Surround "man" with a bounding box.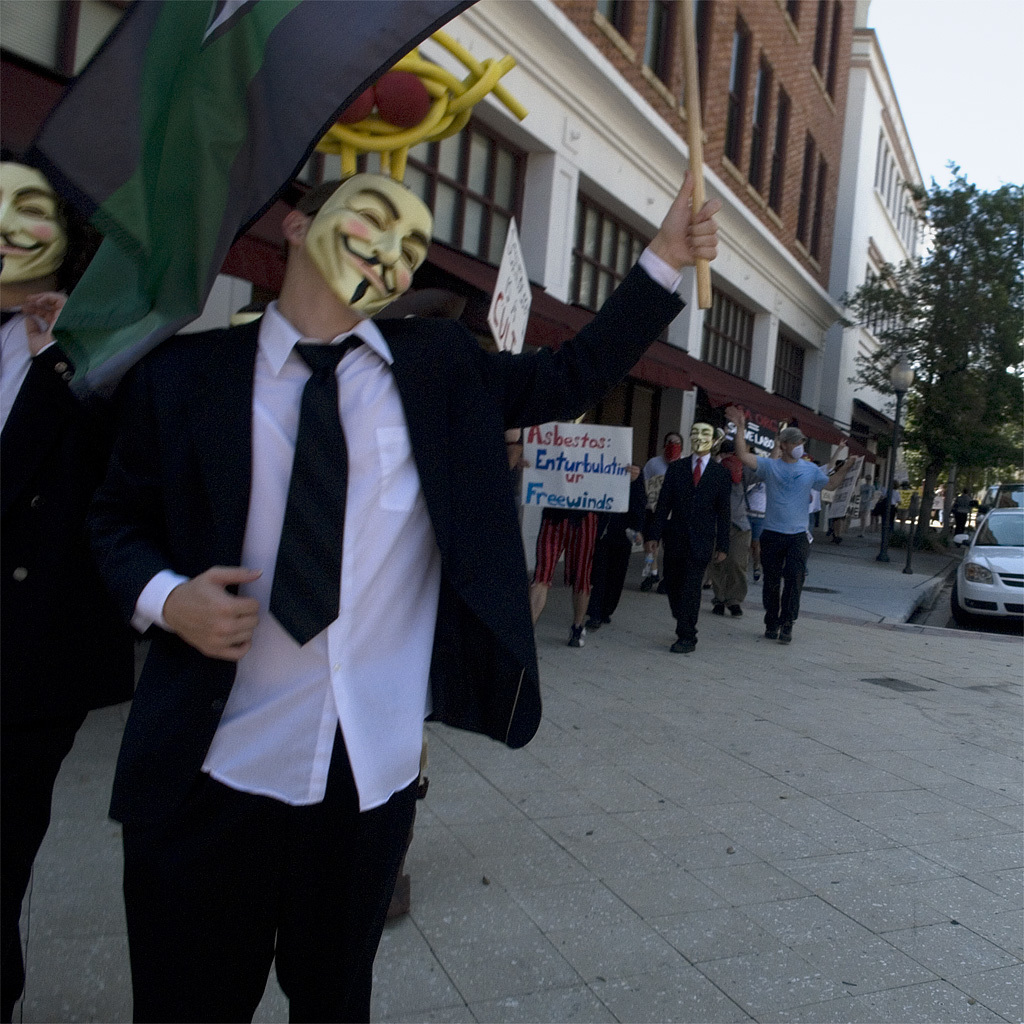
bbox=(77, 163, 717, 1023).
